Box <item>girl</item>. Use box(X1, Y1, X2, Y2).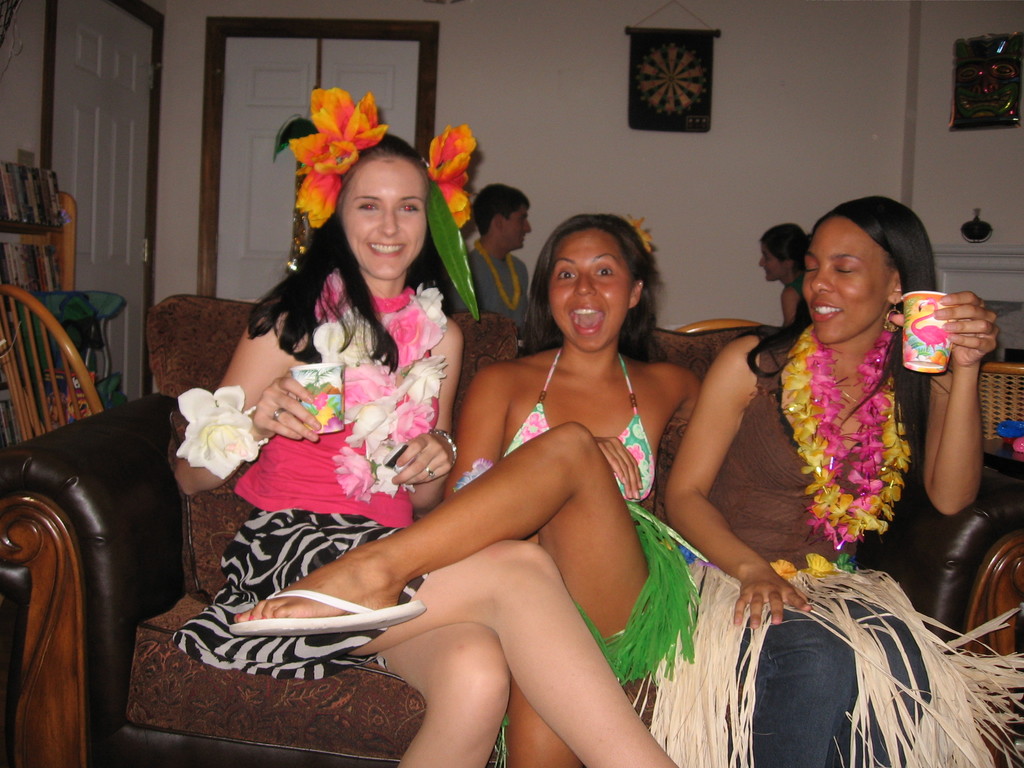
box(630, 195, 1023, 767).
